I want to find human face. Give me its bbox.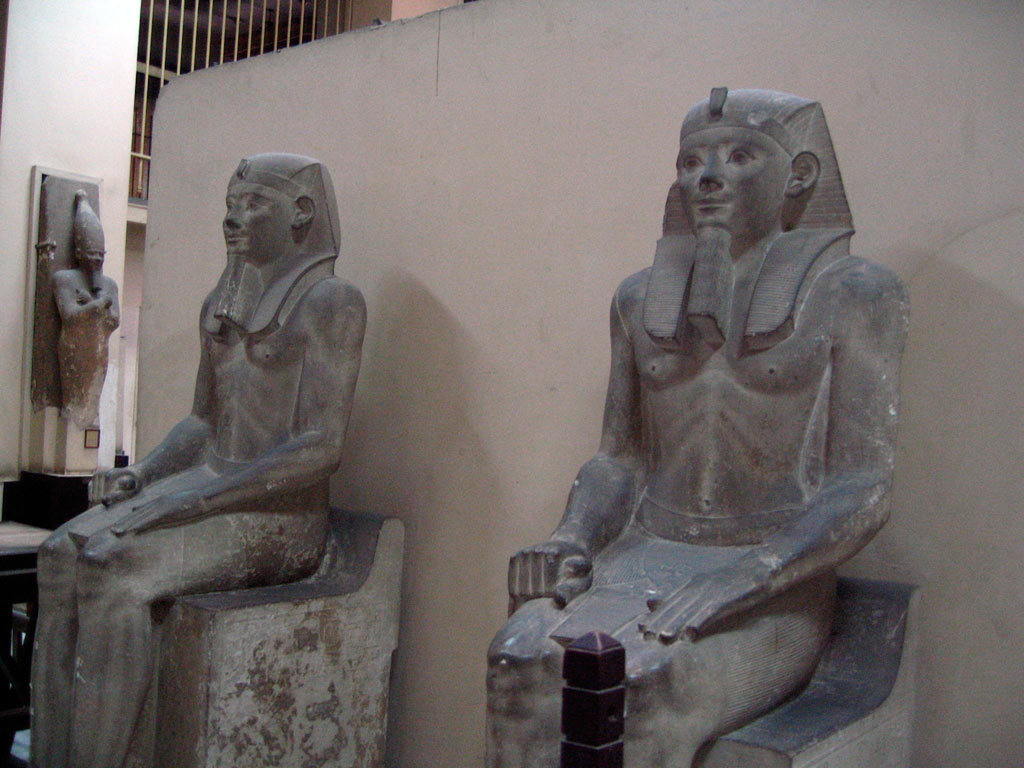
83,249,104,268.
